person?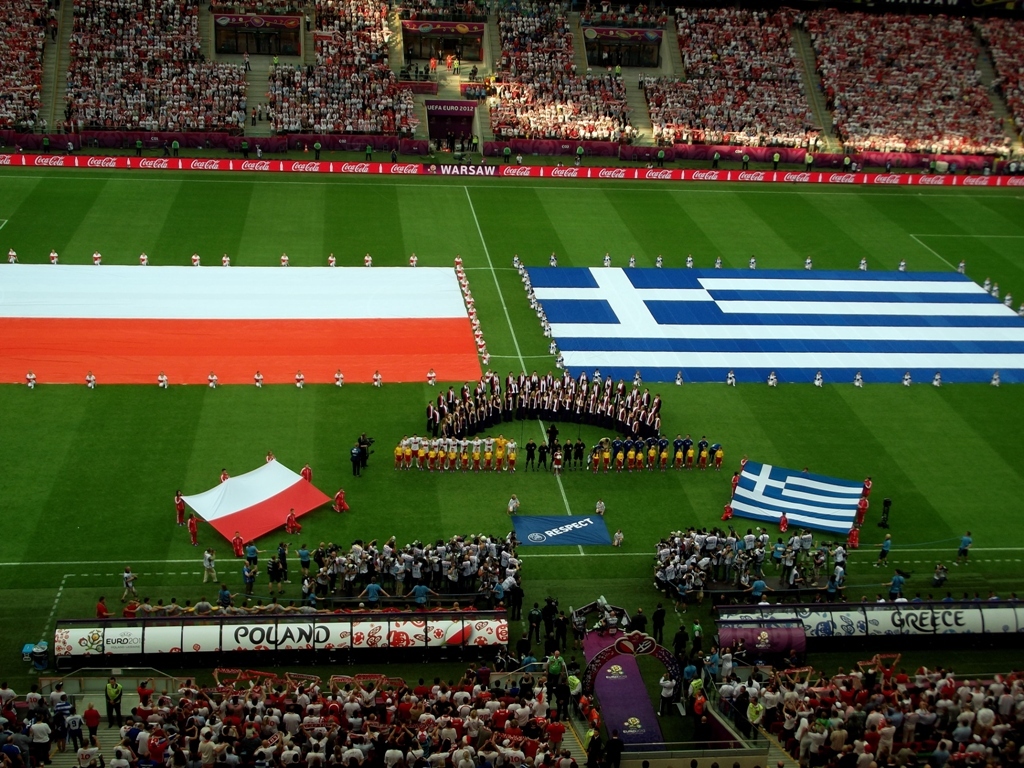
(x1=648, y1=254, x2=666, y2=268)
